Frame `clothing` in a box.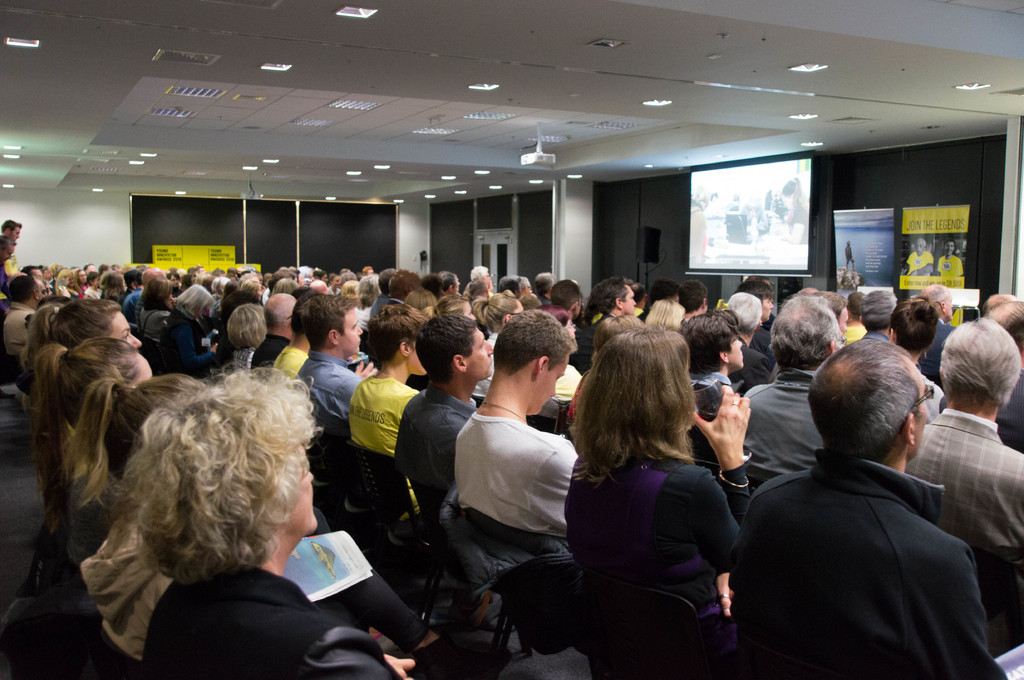
<region>270, 344, 309, 379</region>.
